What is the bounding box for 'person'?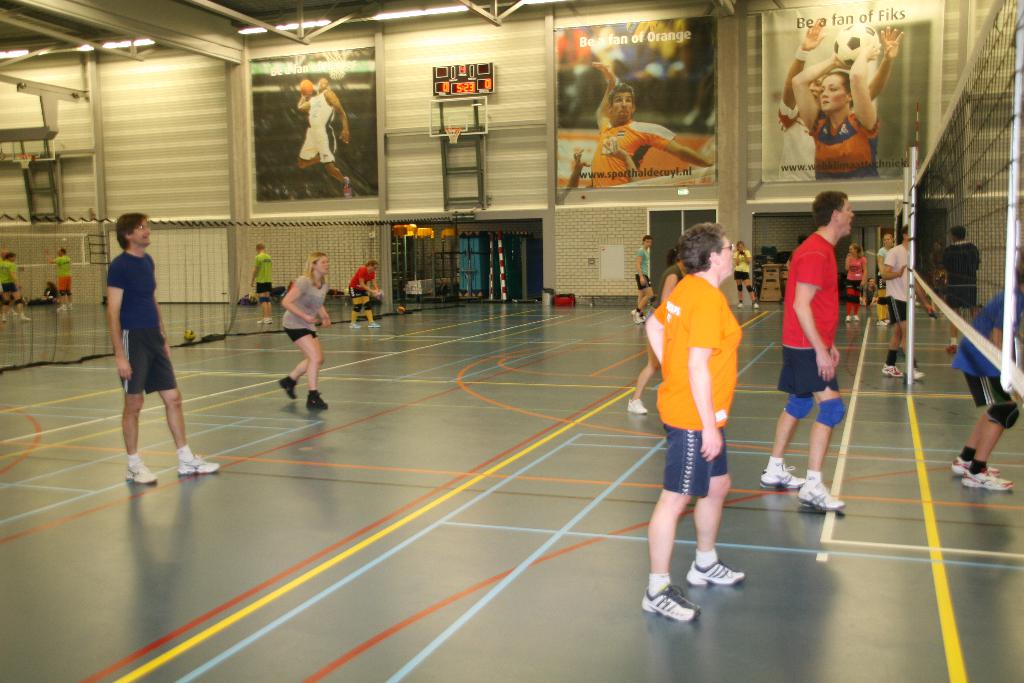
<box>107,213,219,481</box>.
